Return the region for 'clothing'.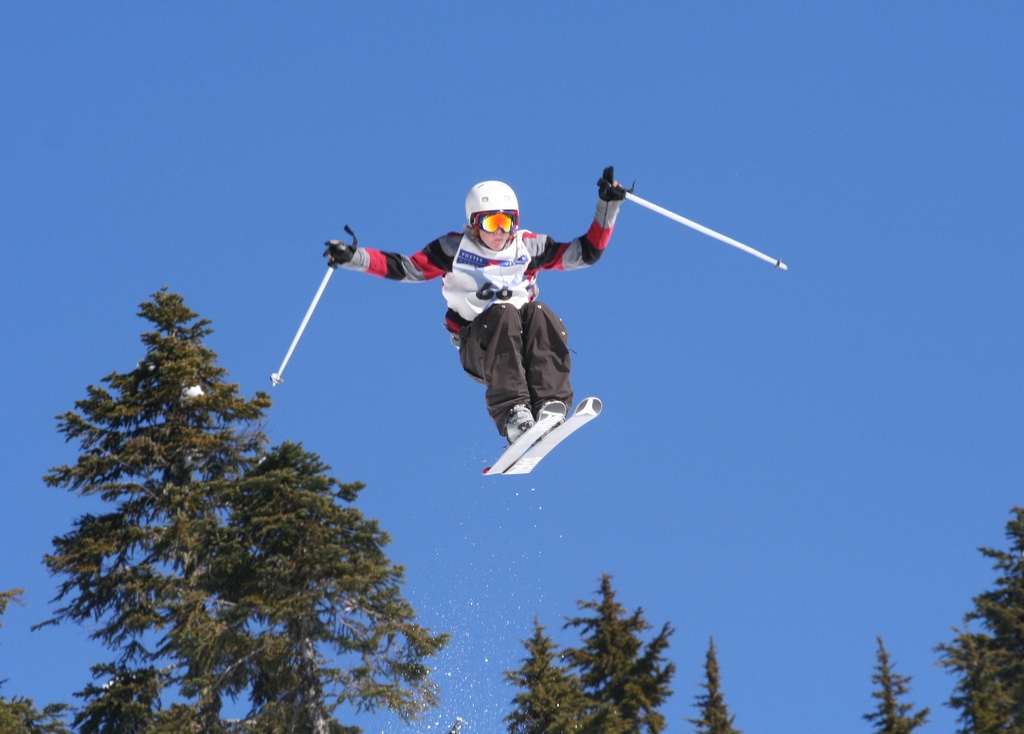
[x1=336, y1=186, x2=618, y2=436].
